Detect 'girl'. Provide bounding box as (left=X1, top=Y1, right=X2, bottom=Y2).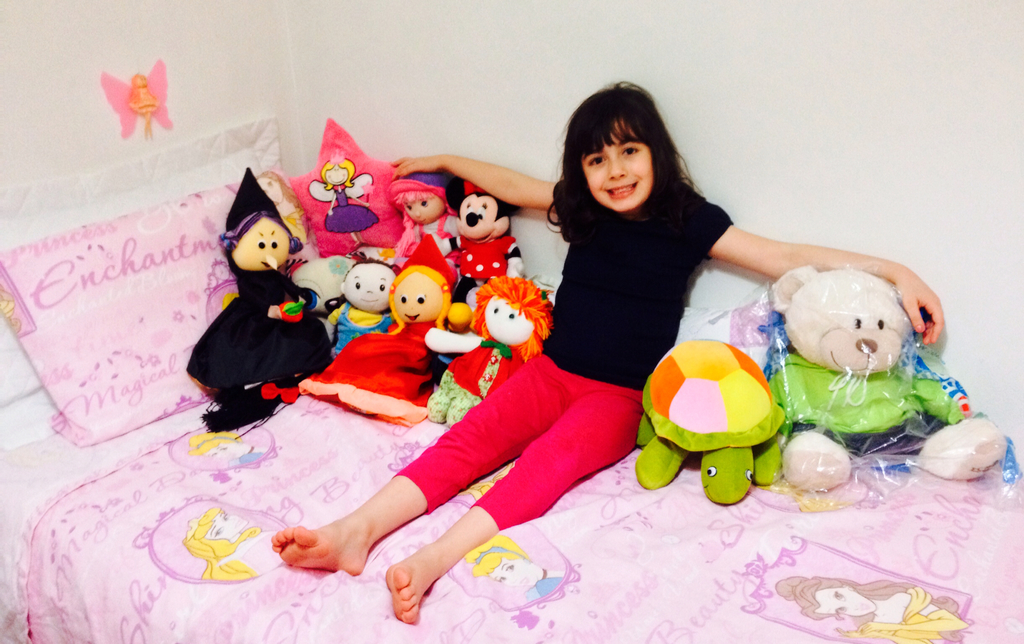
(left=273, top=83, right=943, bottom=627).
